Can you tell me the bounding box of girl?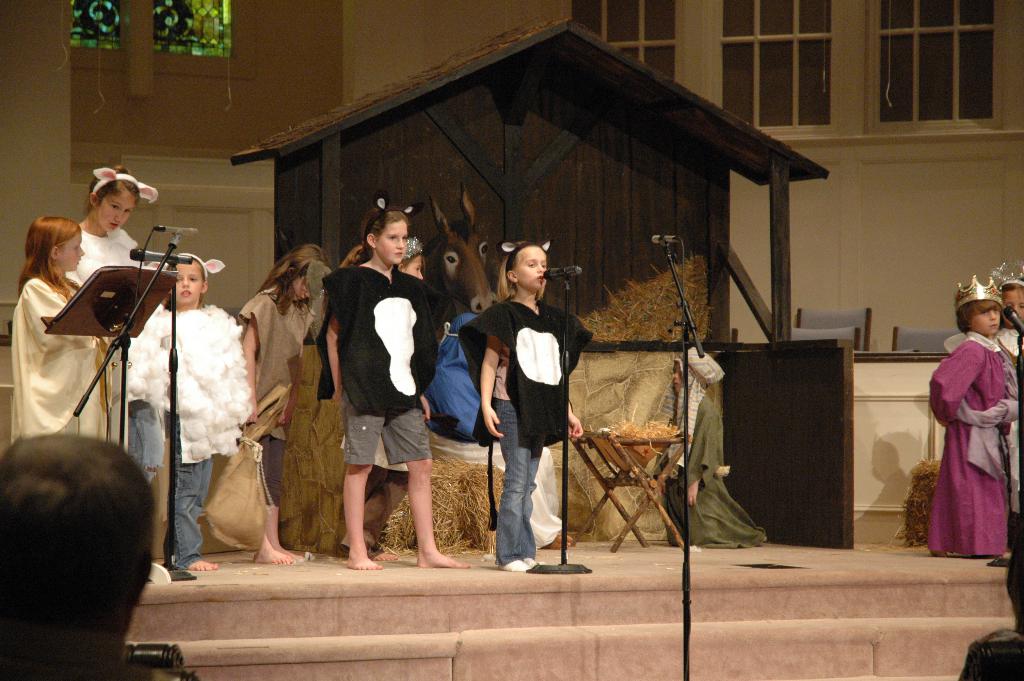
box=[241, 240, 326, 561].
